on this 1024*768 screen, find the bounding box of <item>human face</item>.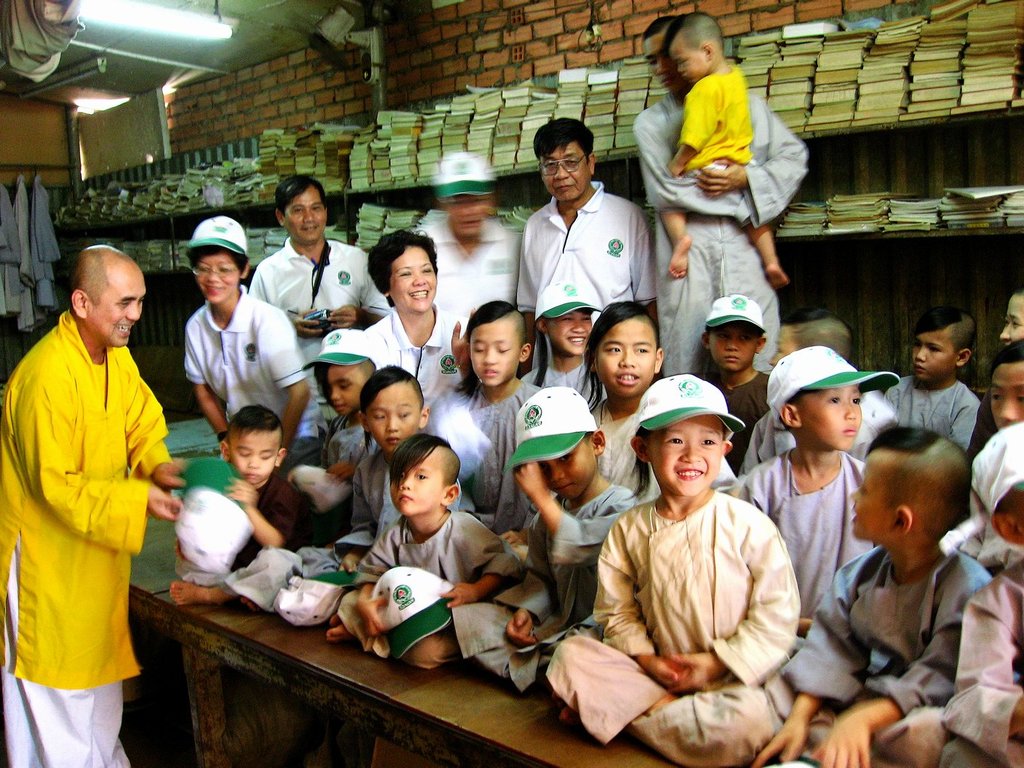
Bounding box: 914,328,959,375.
